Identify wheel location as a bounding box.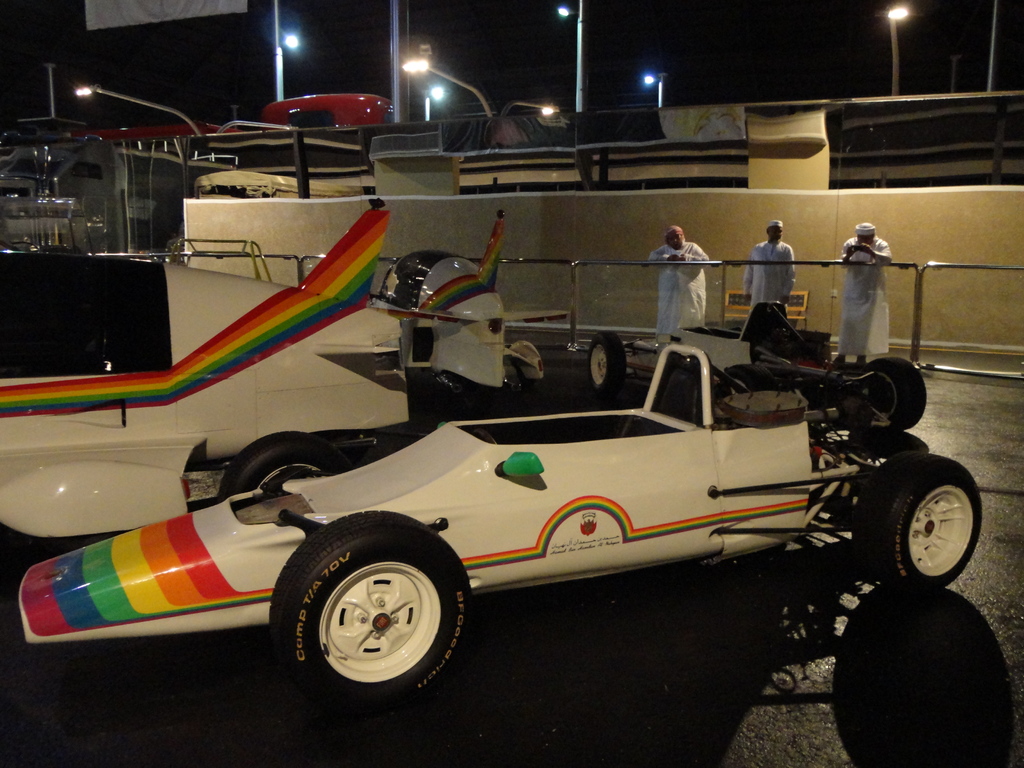
box(850, 449, 982, 586).
